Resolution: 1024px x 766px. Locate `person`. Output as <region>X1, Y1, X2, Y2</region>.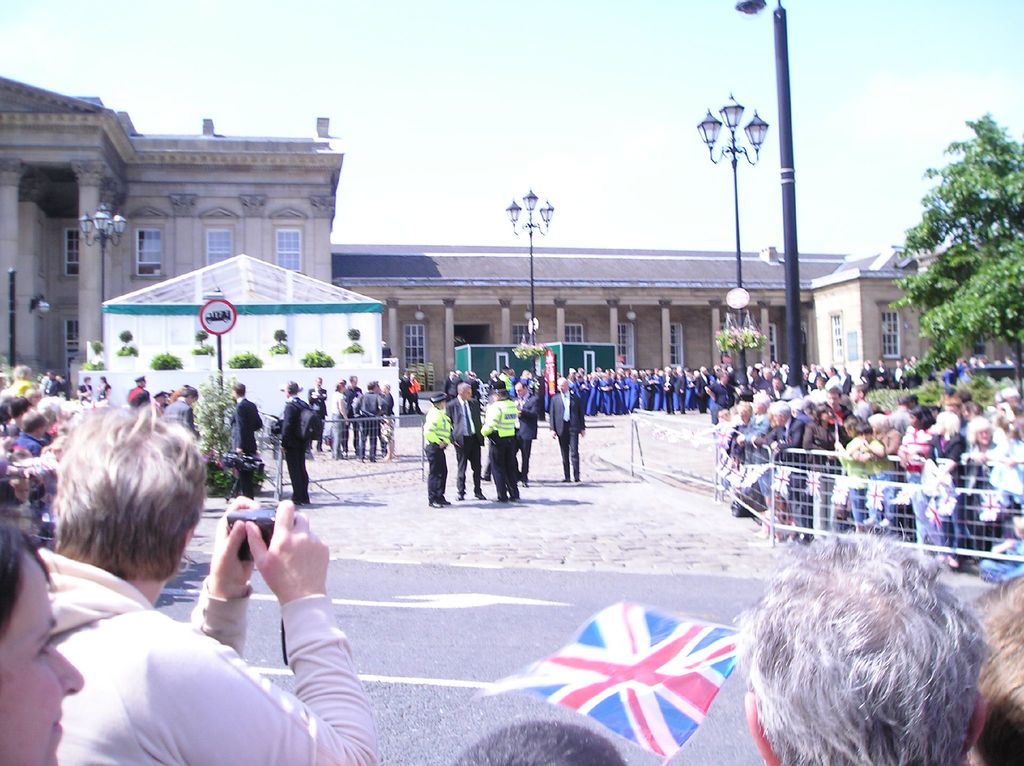
<region>55, 371, 71, 400</region>.
